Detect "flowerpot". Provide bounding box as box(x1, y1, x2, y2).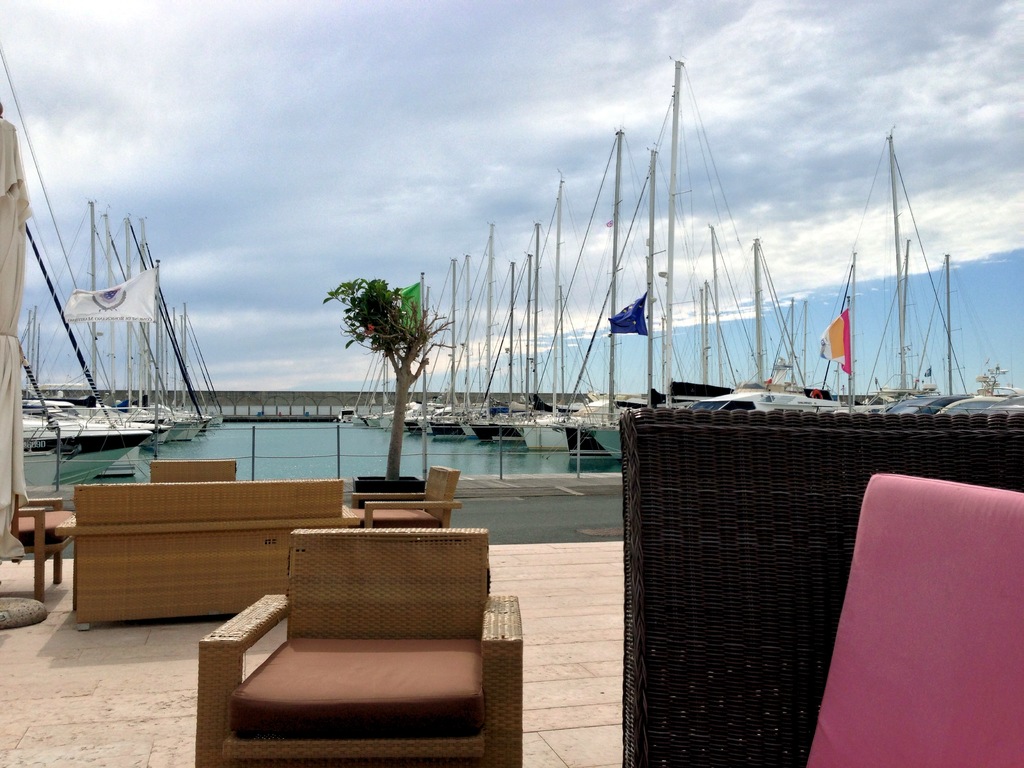
box(353, 474, 426, 527).
